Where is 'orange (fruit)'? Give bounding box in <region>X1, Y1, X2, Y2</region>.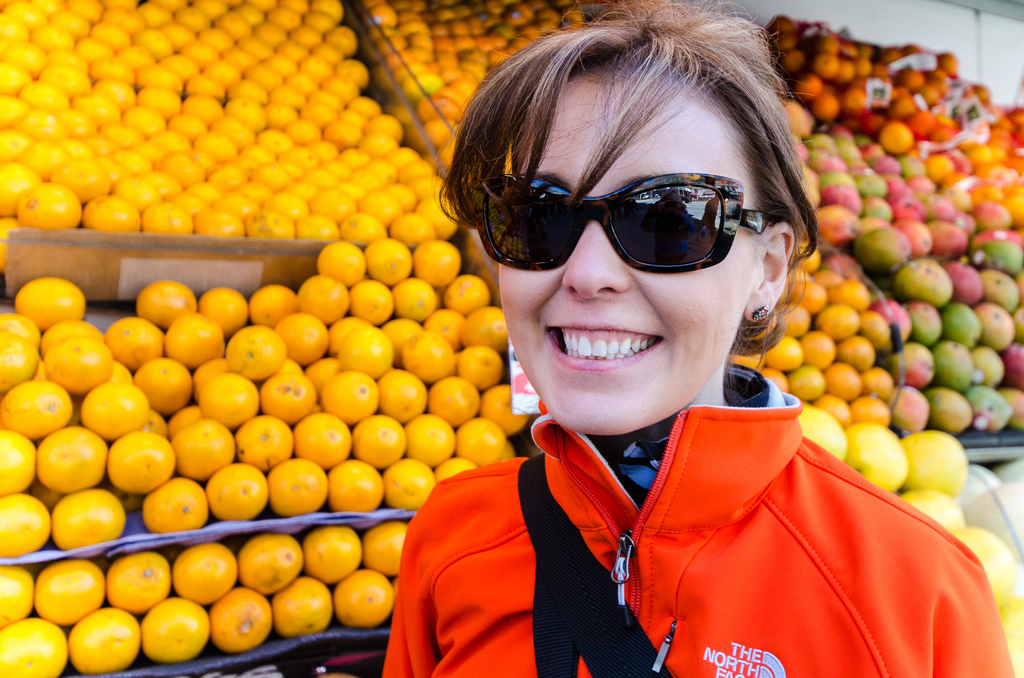
<region>149, 200, 188, 242</region>.
